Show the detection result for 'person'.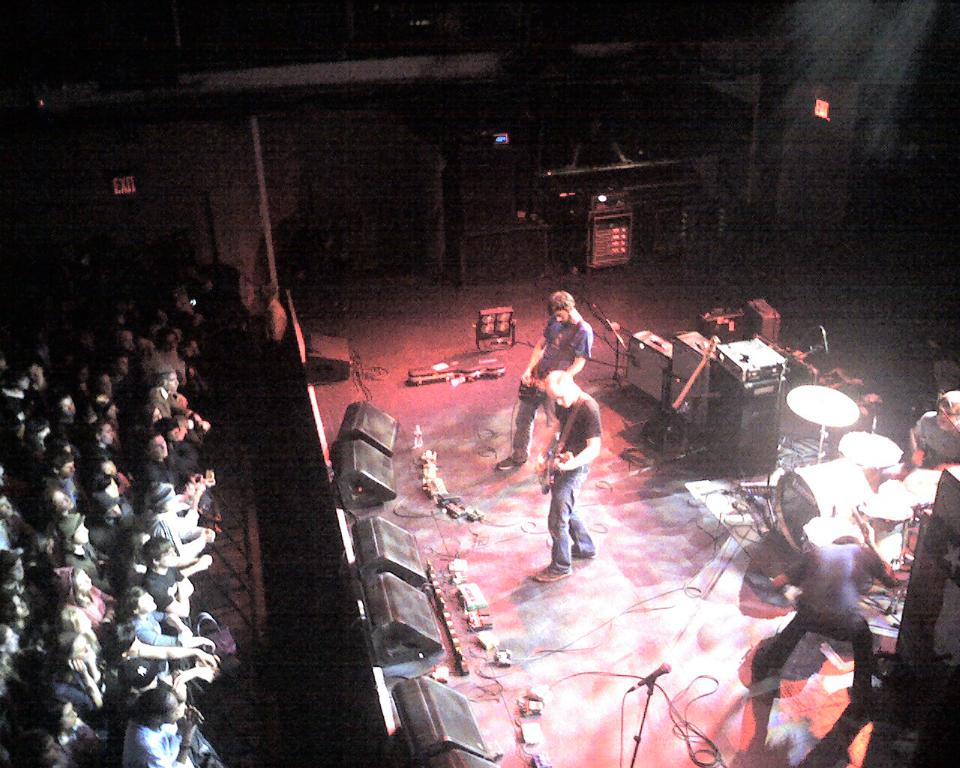
<region>905, 388, 959, 466</region>.
